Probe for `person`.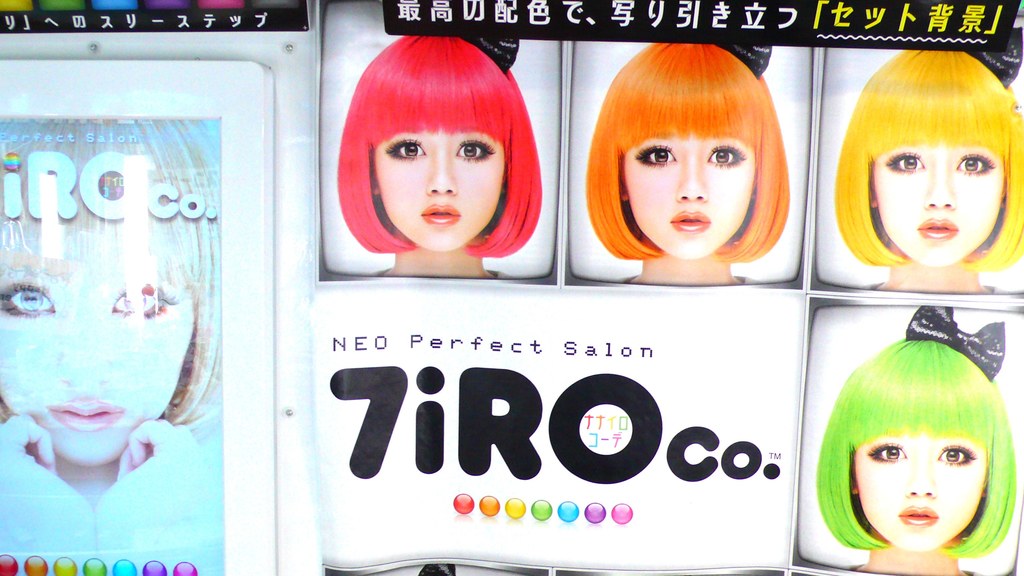
Probe result: {"left": 0, "top": 124, "right": 232, "bottom": 575}.
